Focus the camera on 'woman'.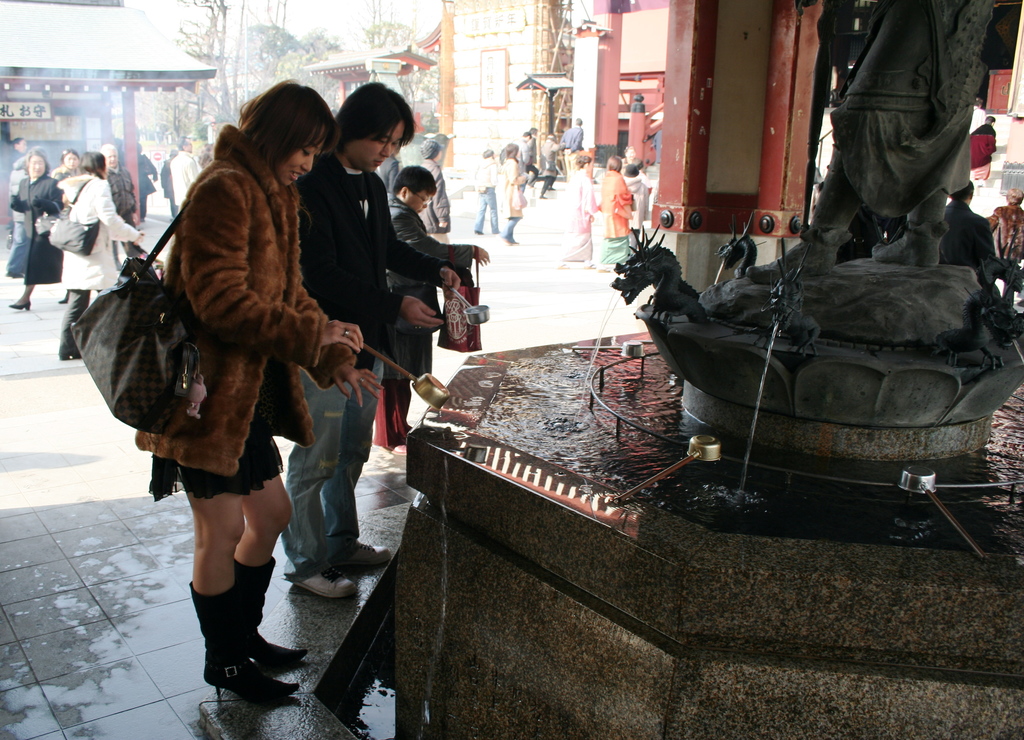
Focus region: pyautogui.locateOnScreen(51, 151, 141, 361).
